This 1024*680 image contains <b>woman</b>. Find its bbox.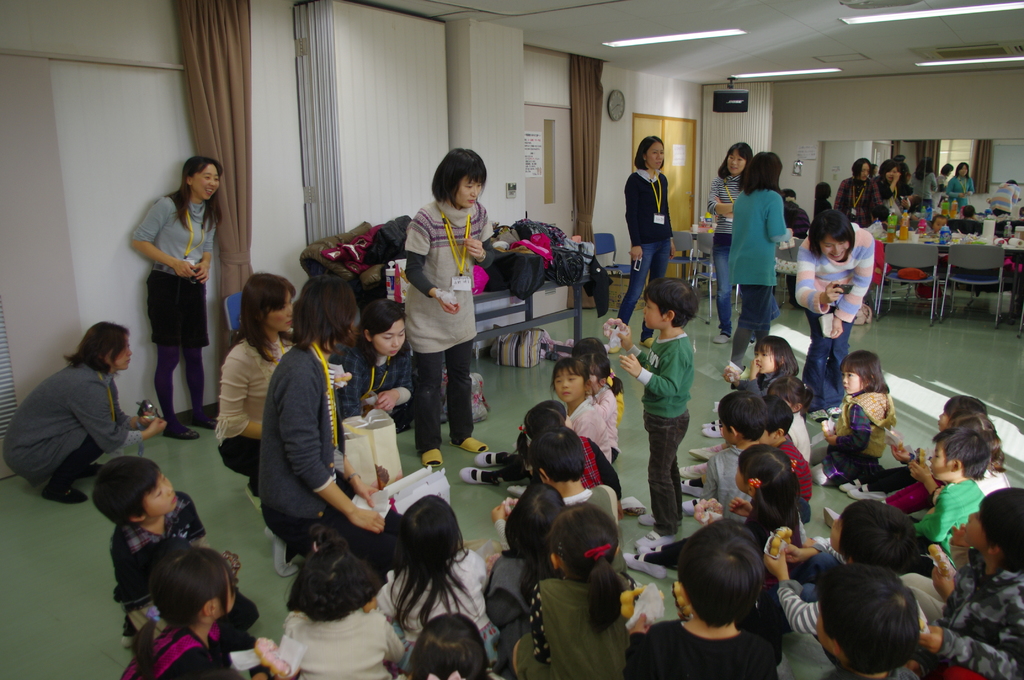
<box>728,150,795,379</box>.
